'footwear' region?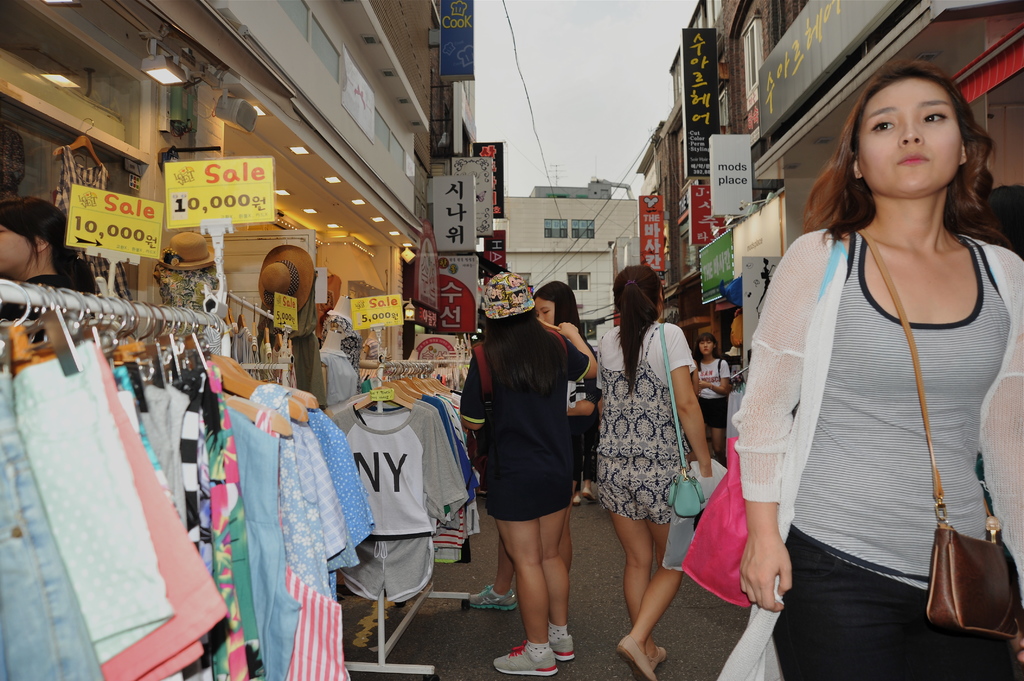
571, 492, 584, 509
